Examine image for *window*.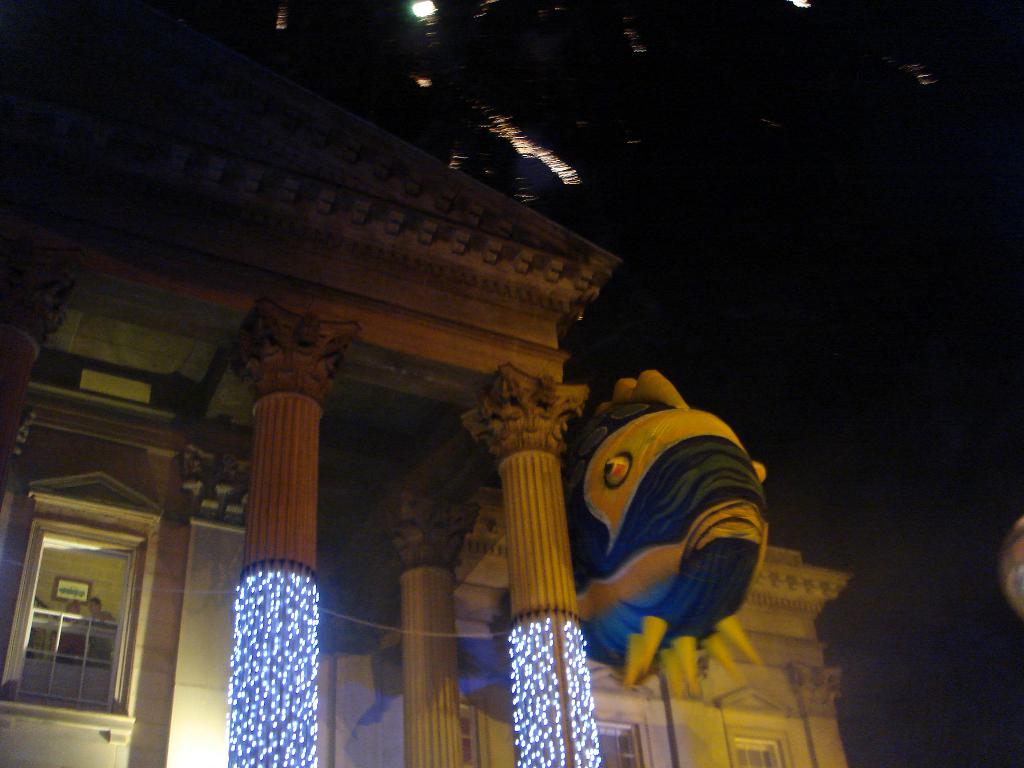
Examination result: crop(28, 519, 146, 724).
